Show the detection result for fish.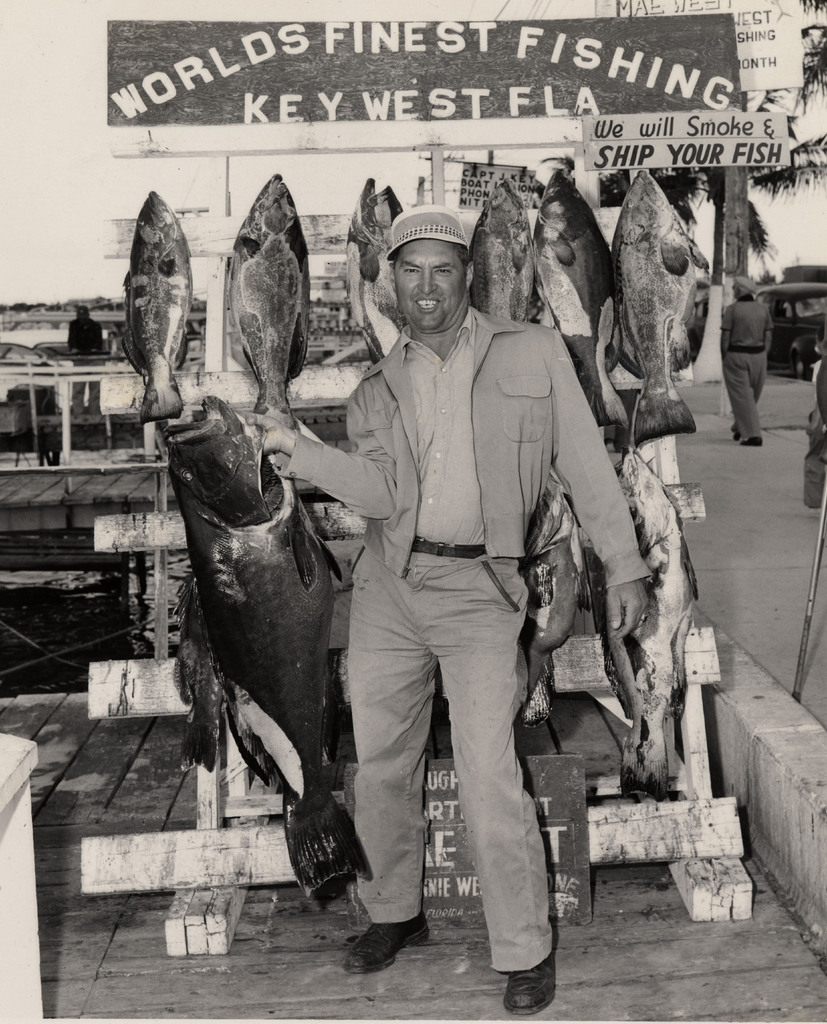
[left=227, top=166, right=325, bottom=438].
